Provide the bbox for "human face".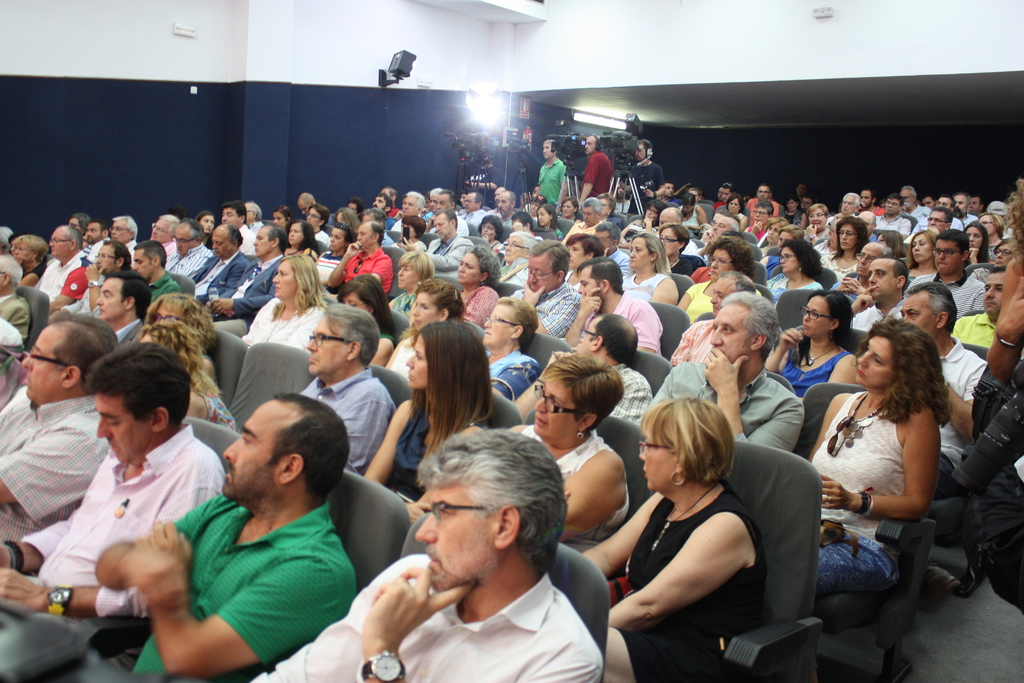
Rect(482, 220, 497, 239).
